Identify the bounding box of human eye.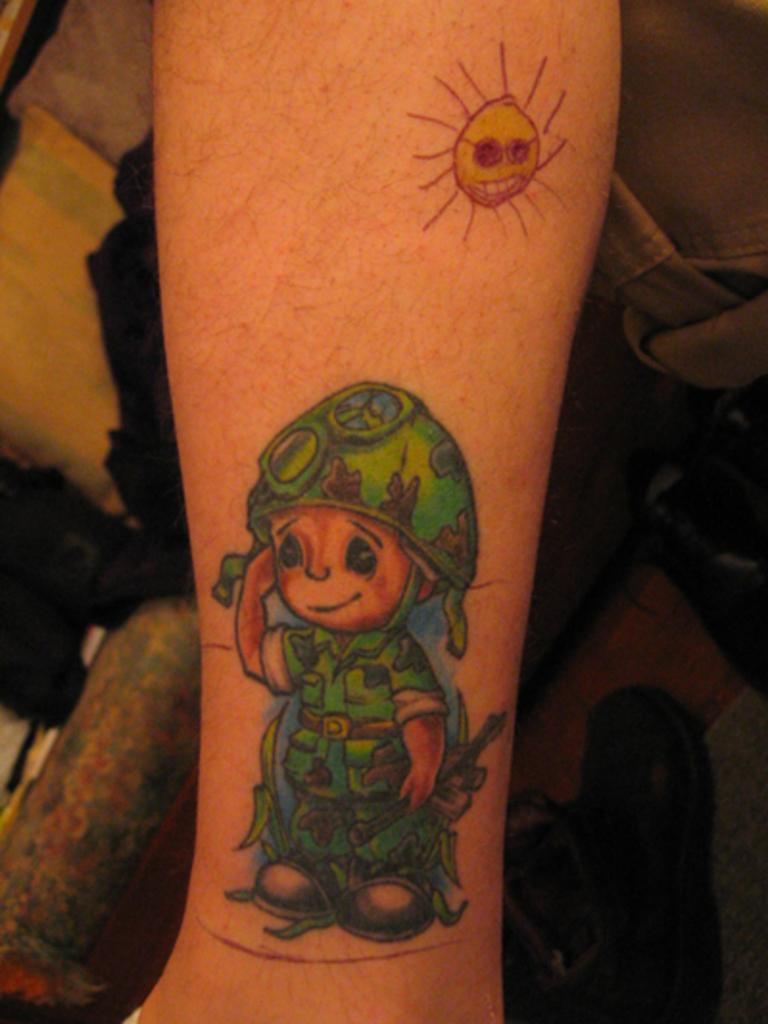
342/532/384/578.
